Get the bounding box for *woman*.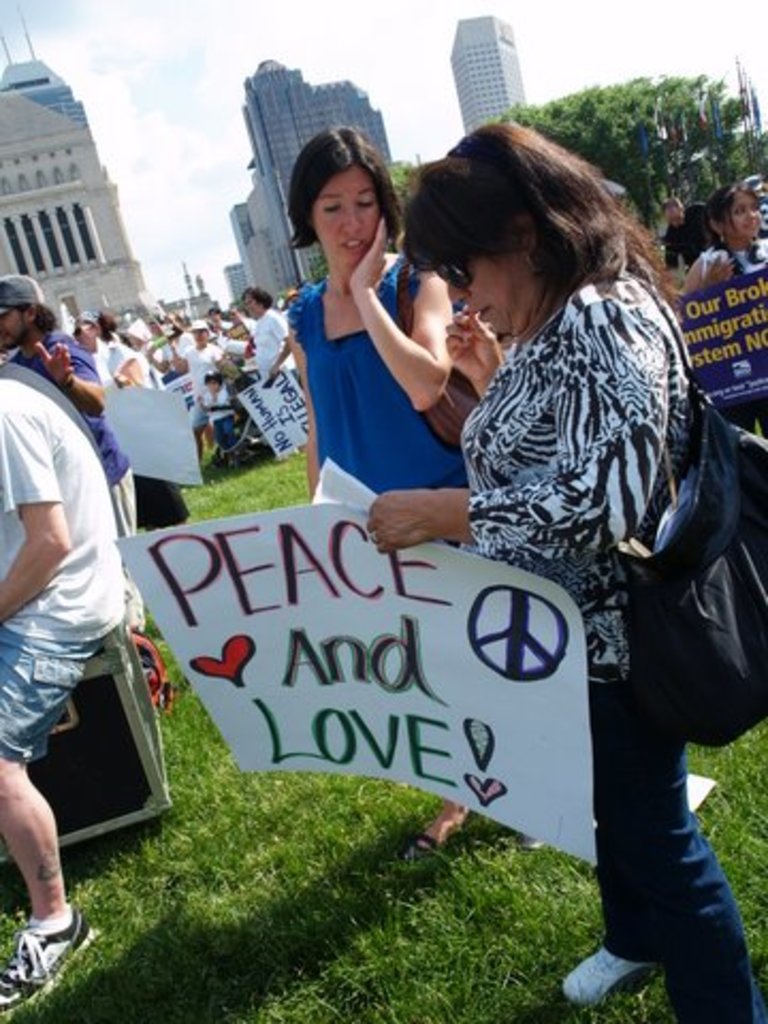
[286,124,465,858].
